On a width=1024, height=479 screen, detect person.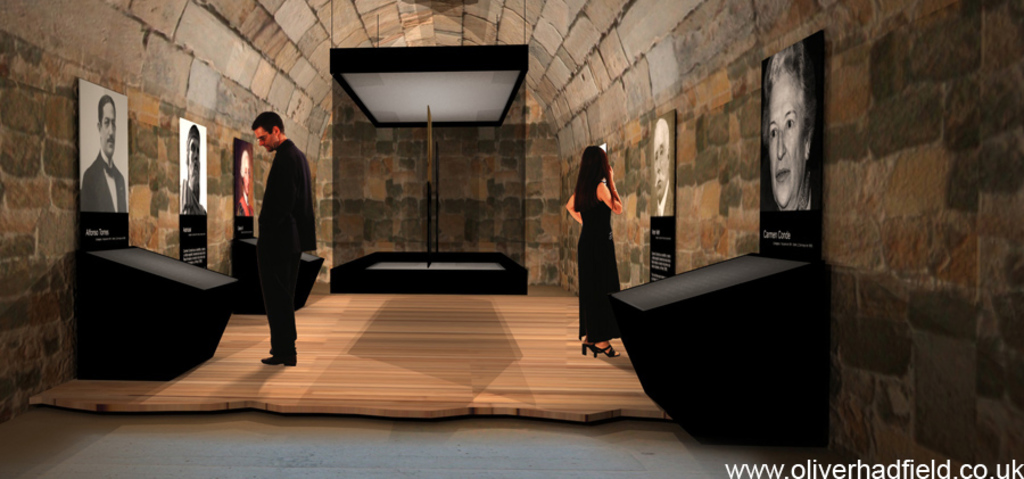
236/146/256/214.
